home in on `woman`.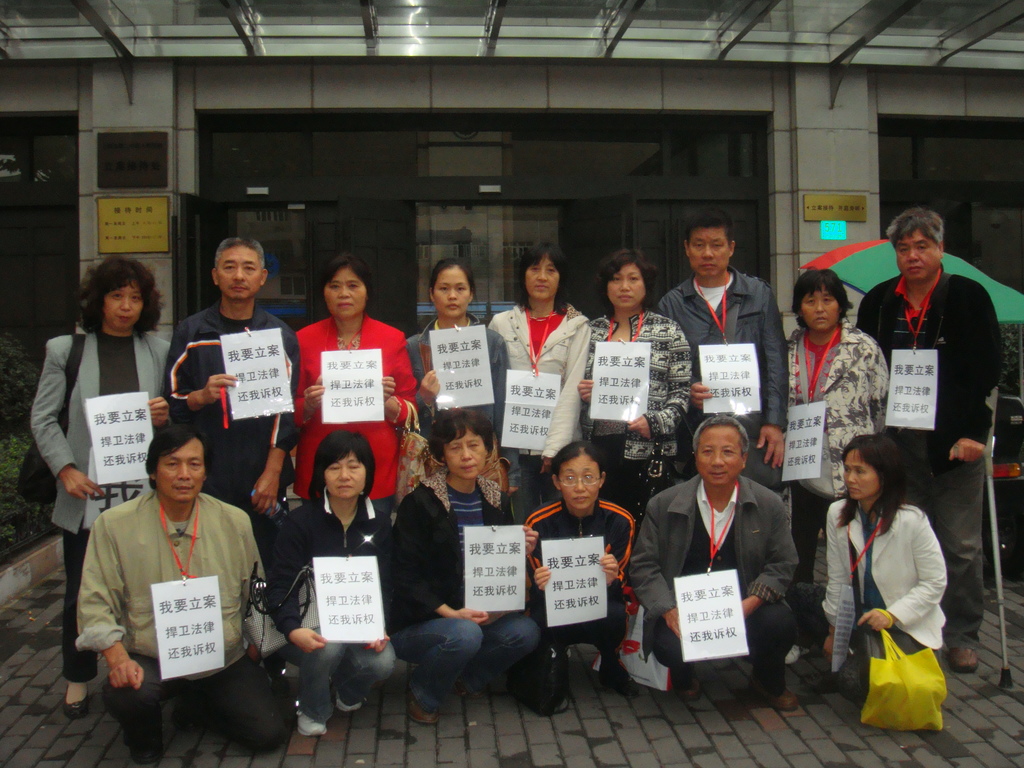
Homed in at region(403, 263, 504, 442).
